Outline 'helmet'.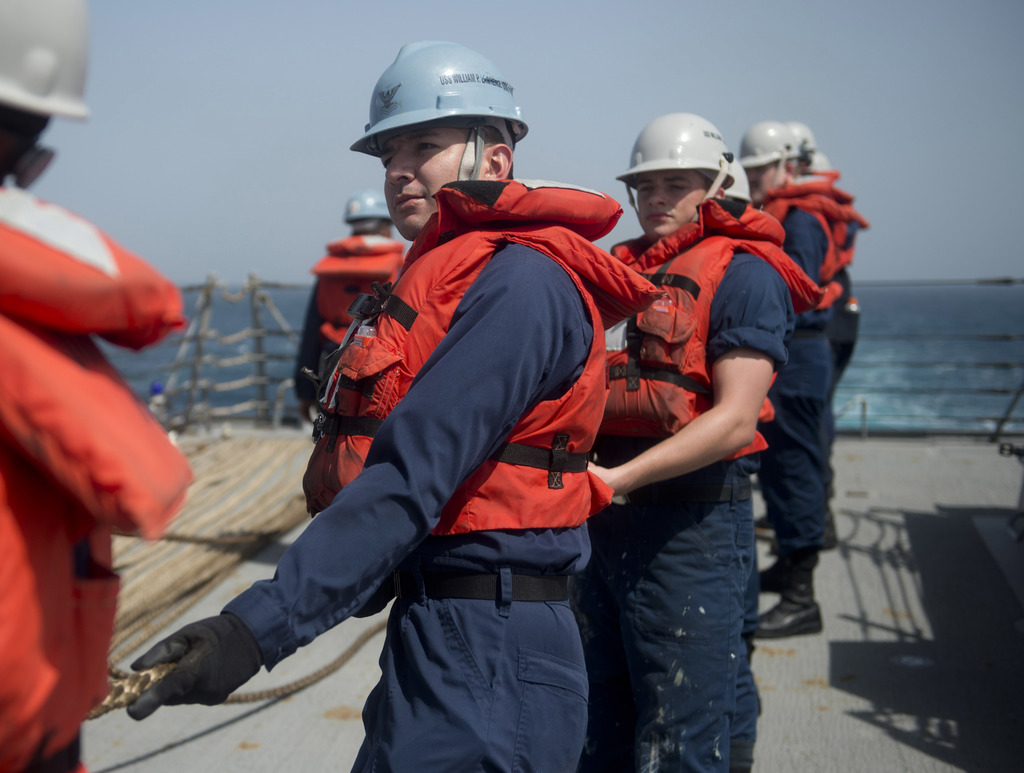
Outline: (348, 186, 401, 231).
